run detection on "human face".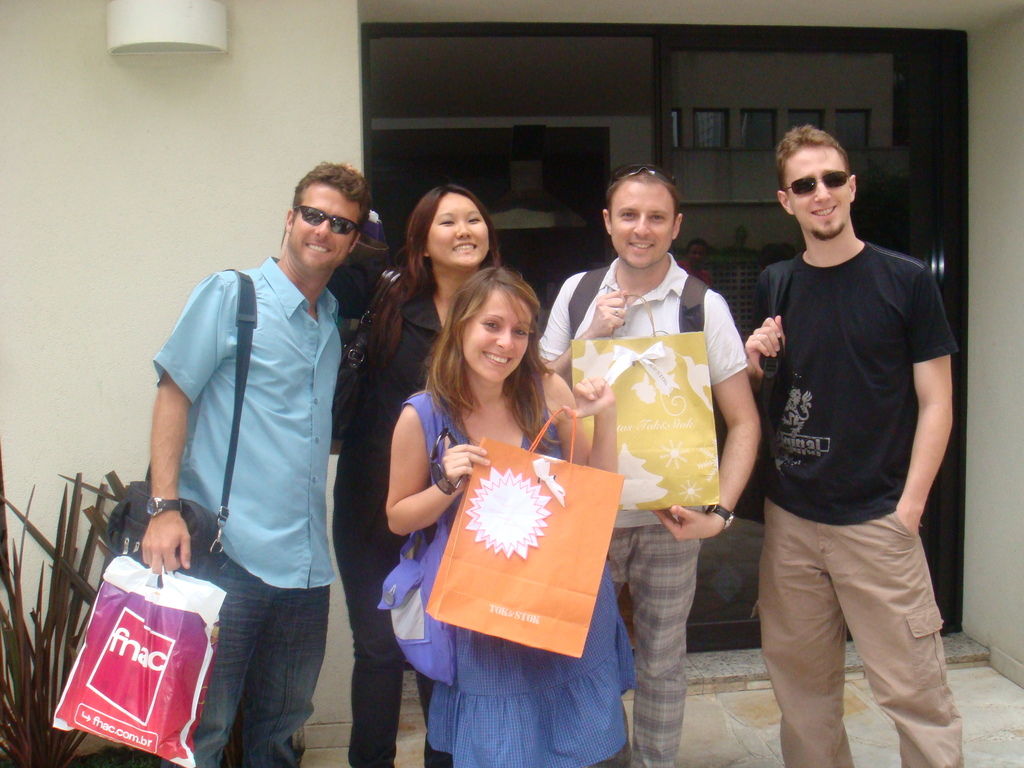
Result: (614,179,674,267).
